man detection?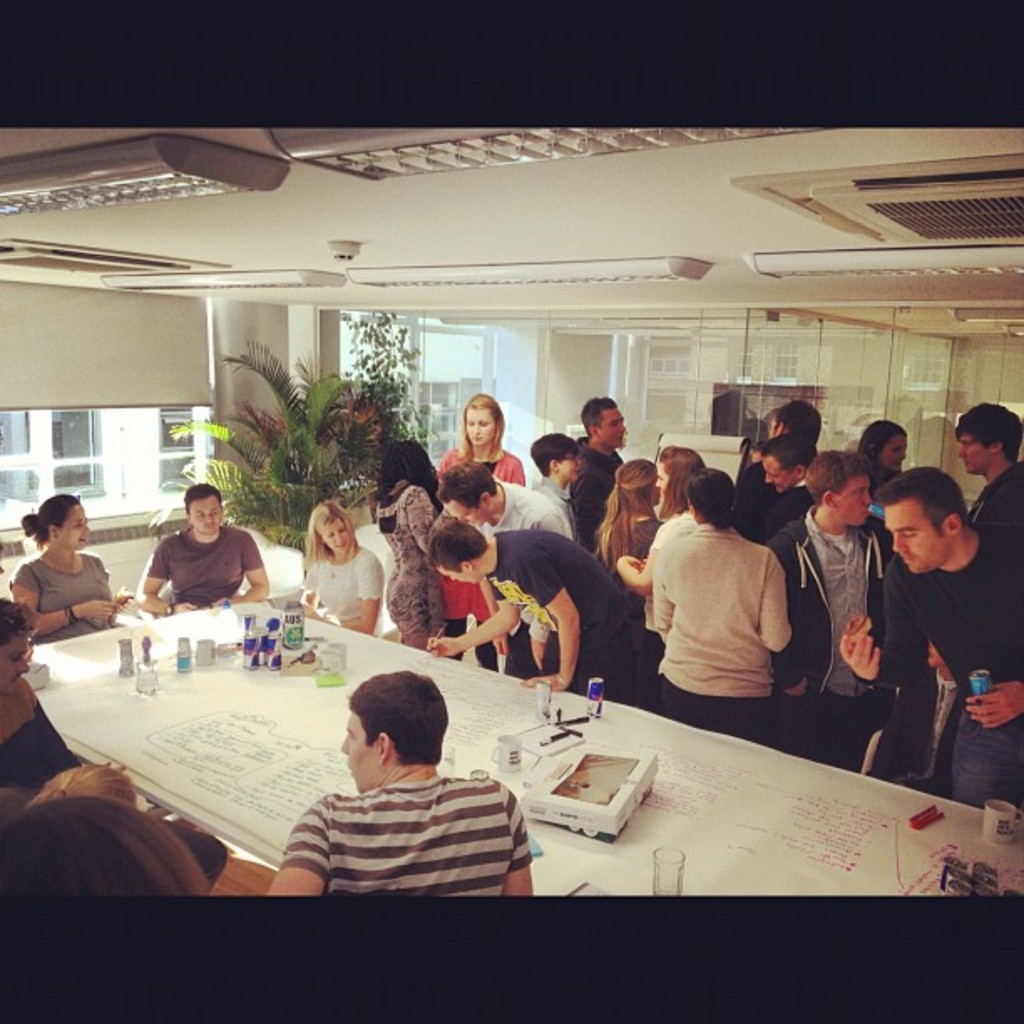
Rect(766, 450, 895, 775)
